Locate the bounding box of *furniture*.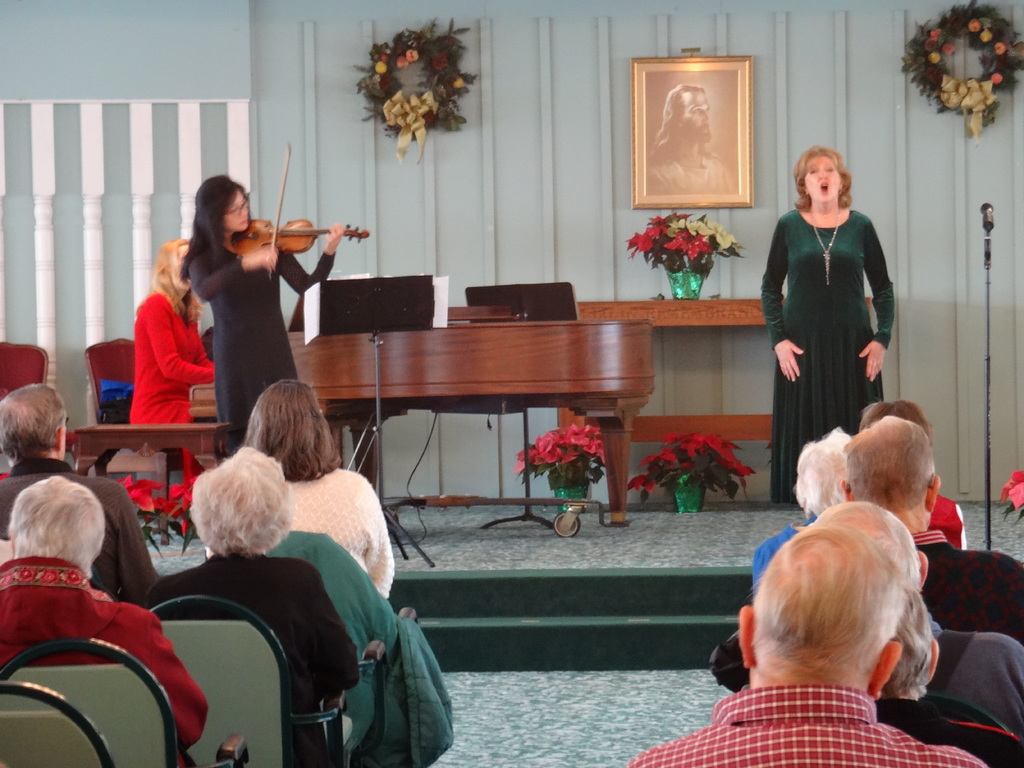
Bounding box: <box>395,605,419,621</box>.
